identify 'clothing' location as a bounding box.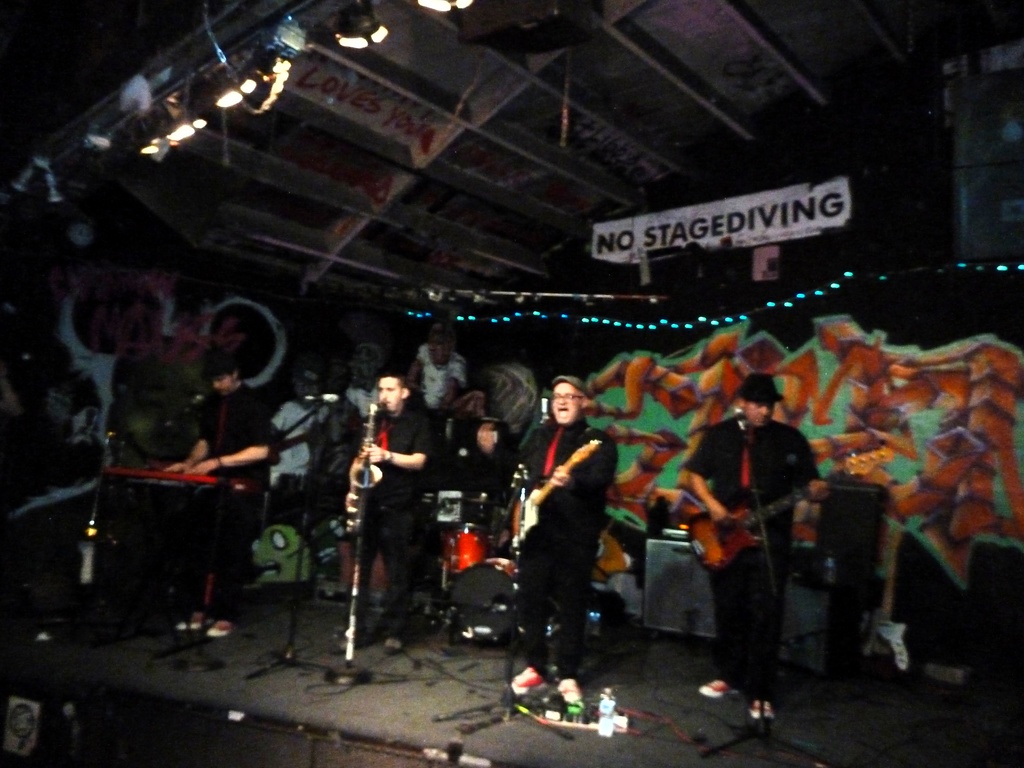
region(404, 338, 468, 413).
